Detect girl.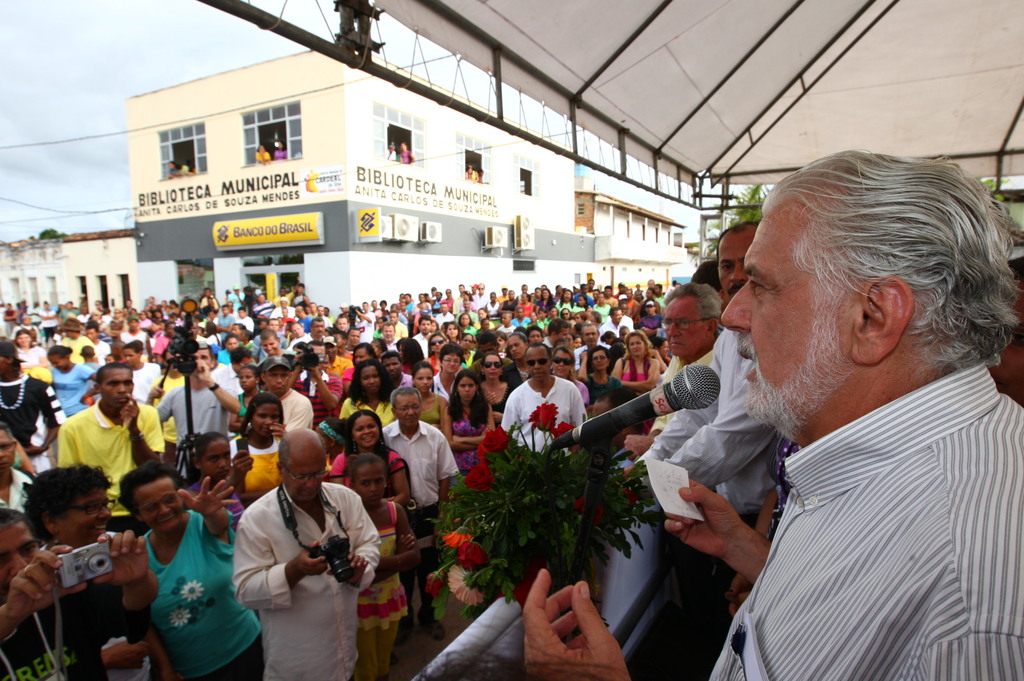
Detected at (180, 431, 243, 522).
